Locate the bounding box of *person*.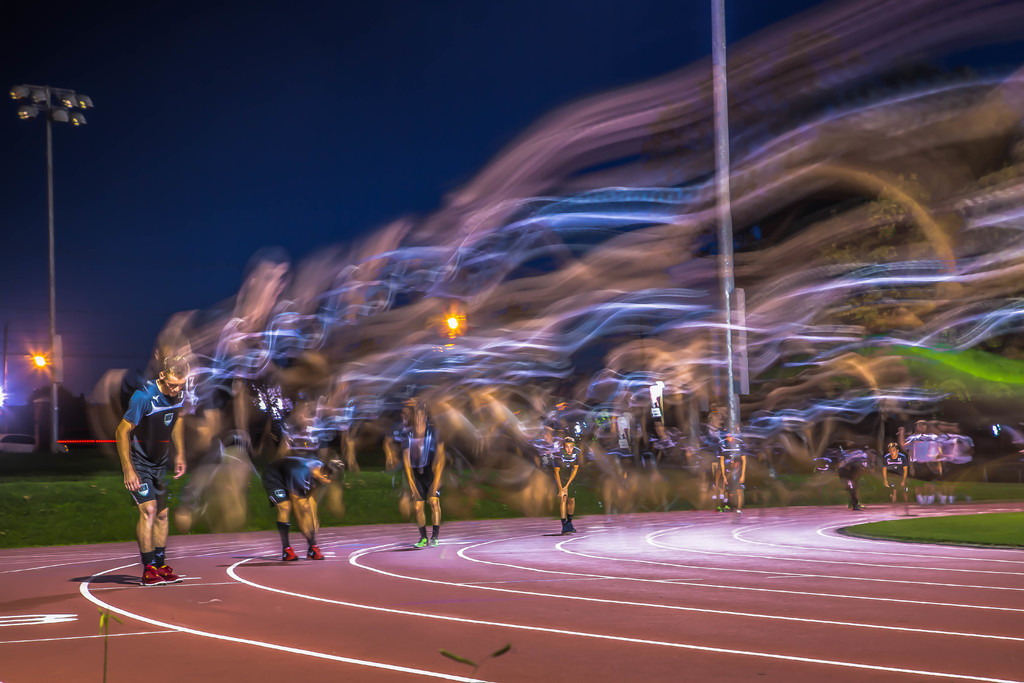
Bounding box: rect(397, 402, 452, 547).
